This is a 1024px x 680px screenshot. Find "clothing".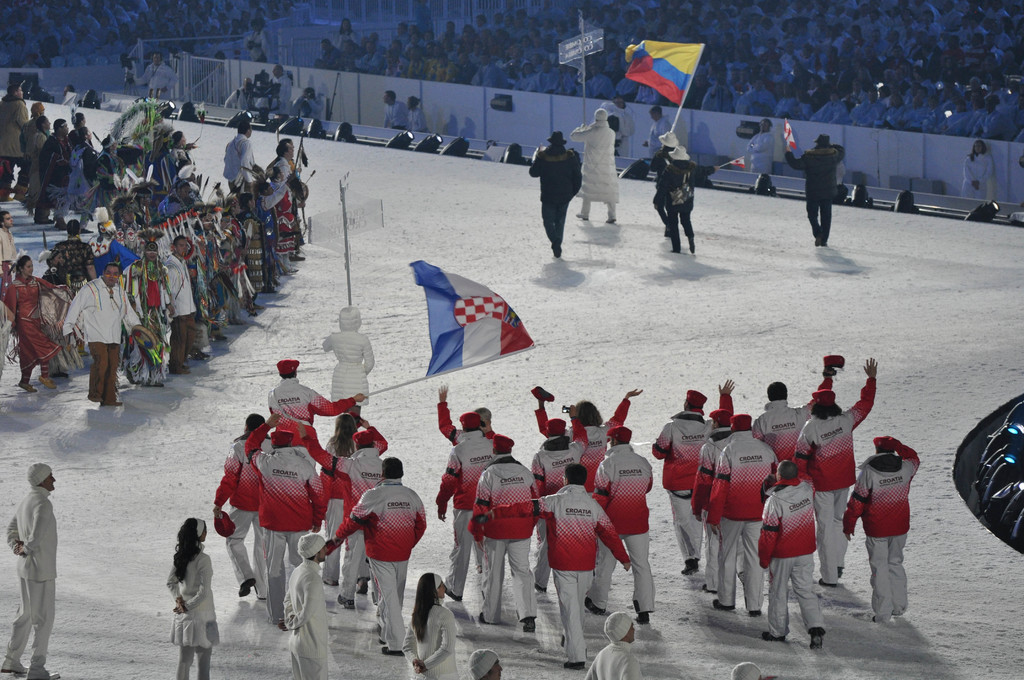
Bounding box: 522,47,531,54.
